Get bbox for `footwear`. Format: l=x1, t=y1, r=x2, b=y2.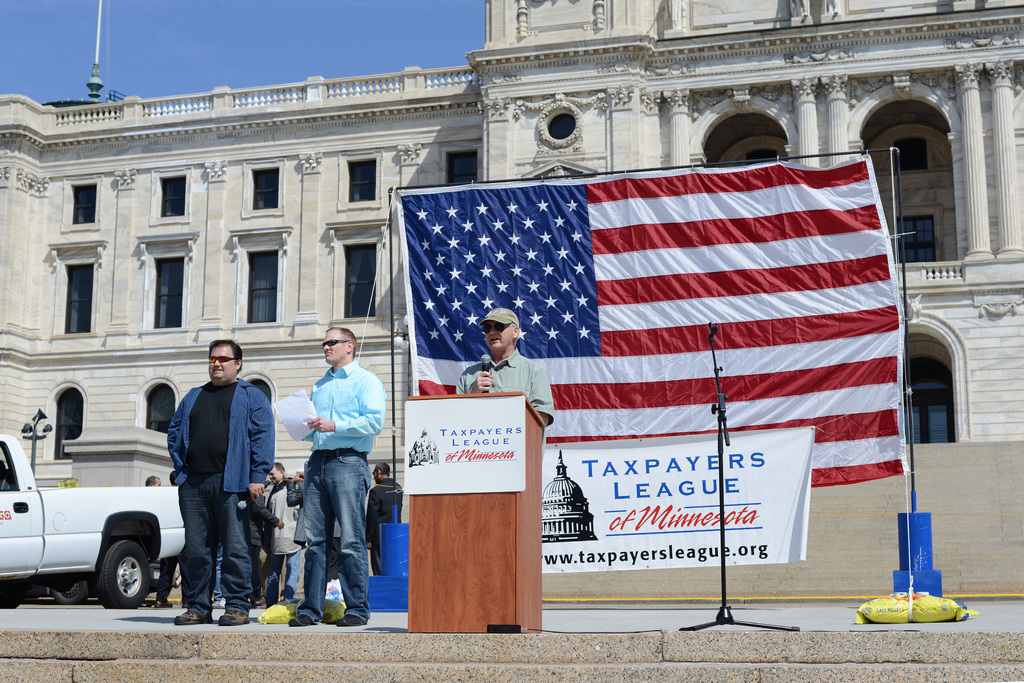
l=252, t=597, r=264, b=609.
